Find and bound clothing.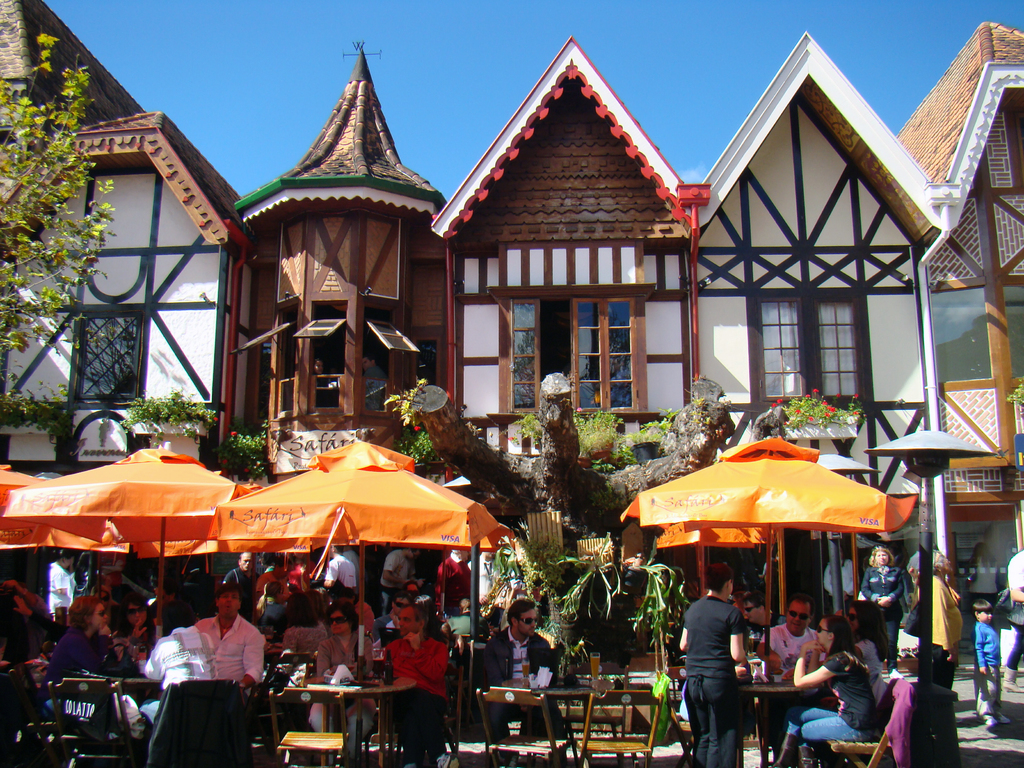
Bound: x1=1007, y1=545, x2=1023, y2=665.
